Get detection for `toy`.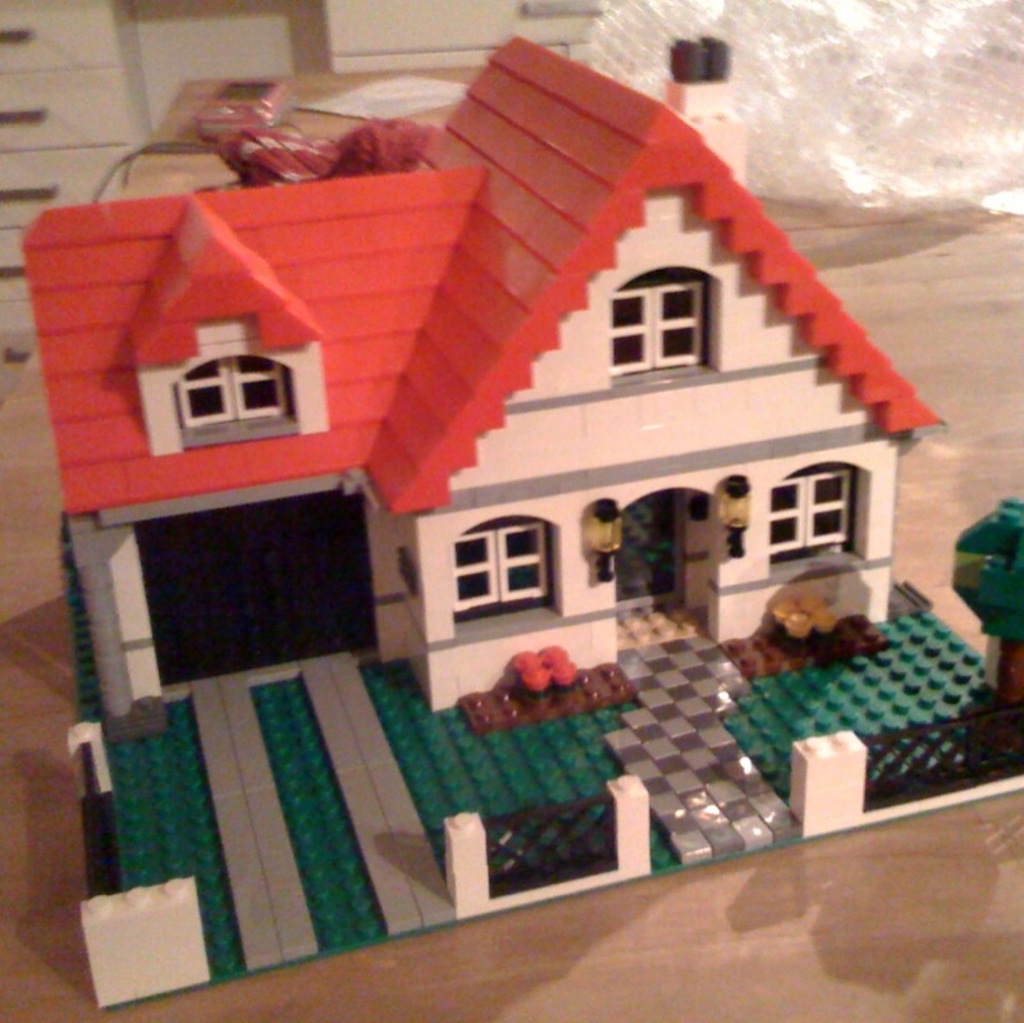
Detection: {"x1": 13, "y1": 36, "x2": 1007, "y2": 1009}.
